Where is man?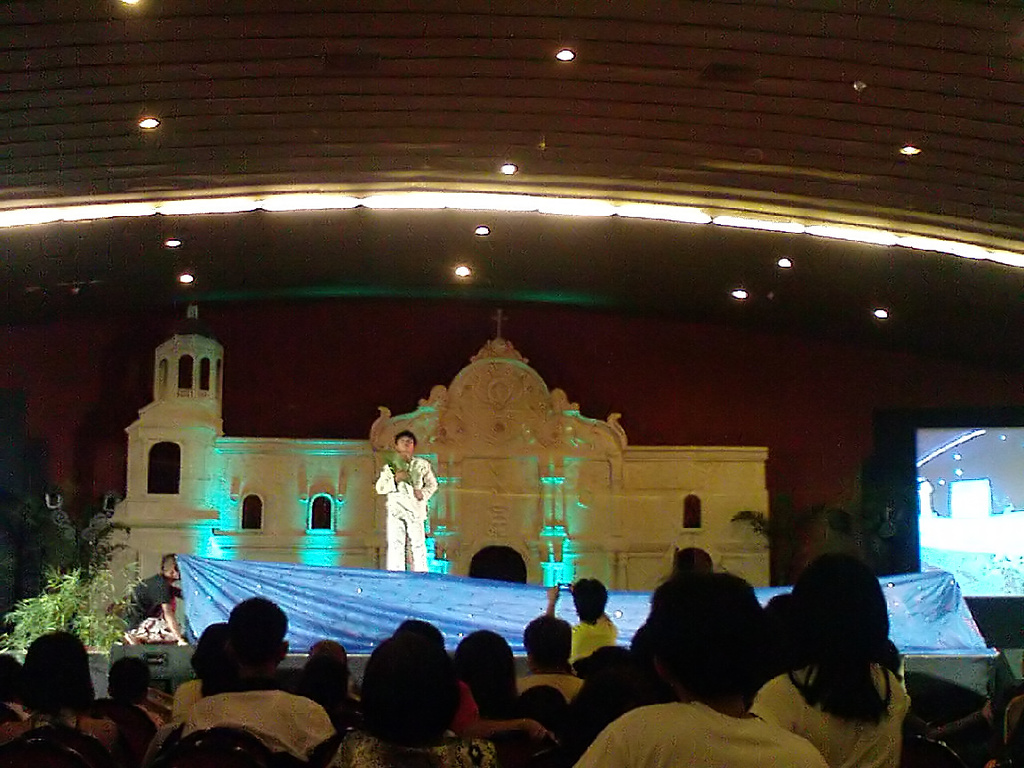
547 576 620 662.
